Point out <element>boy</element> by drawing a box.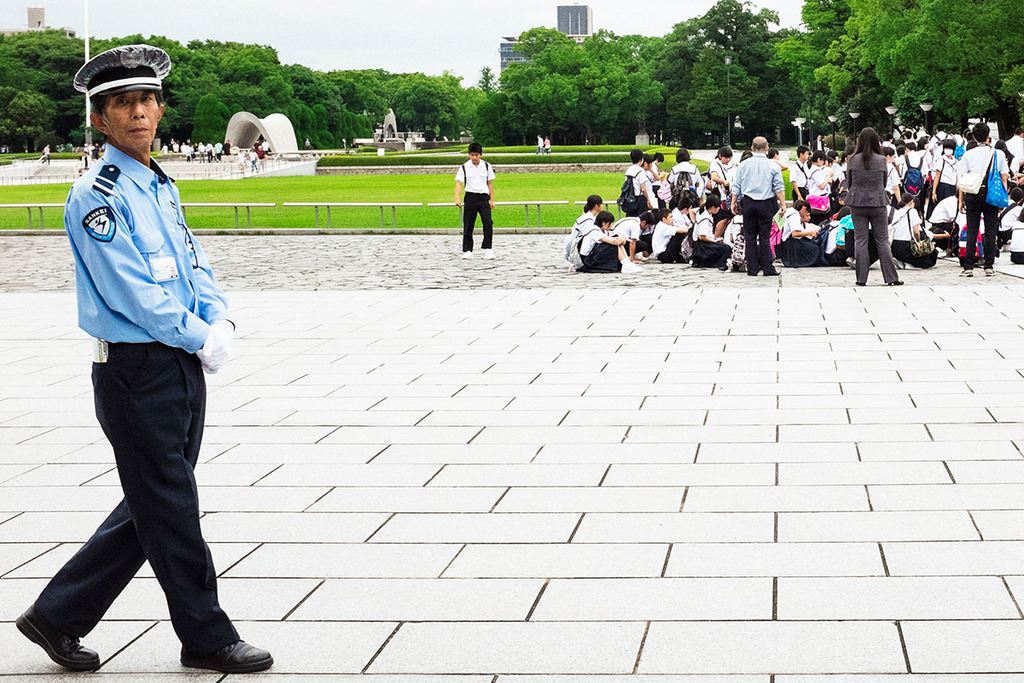
449, 137, 499, 257.
